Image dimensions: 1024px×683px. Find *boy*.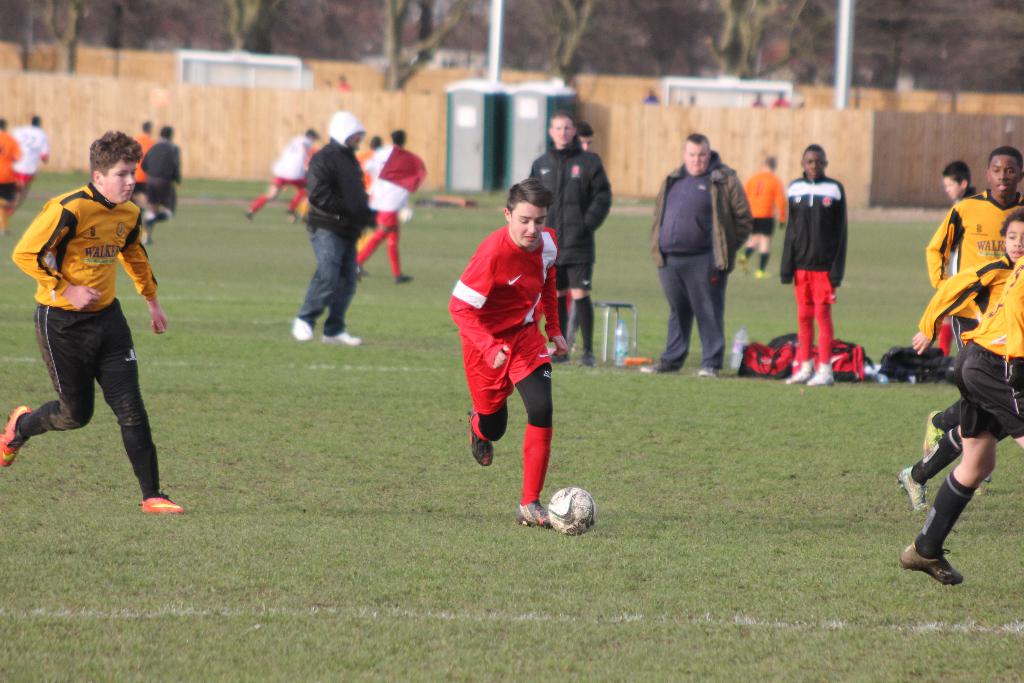
l=899, t=207, r=1023, b=511.
